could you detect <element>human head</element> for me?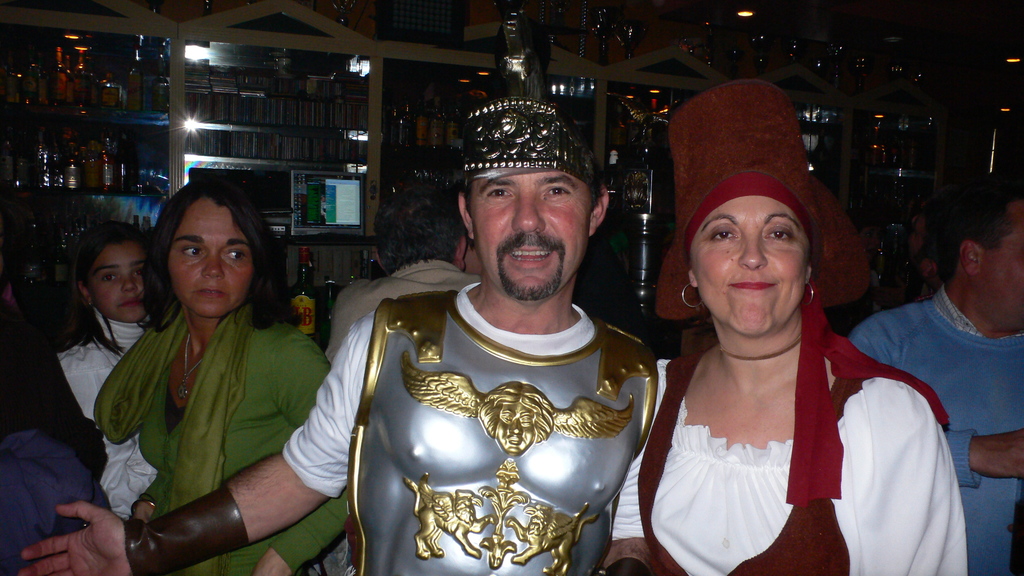
Detection result: [x1=371, y1=177, x2=472, y2=276].
